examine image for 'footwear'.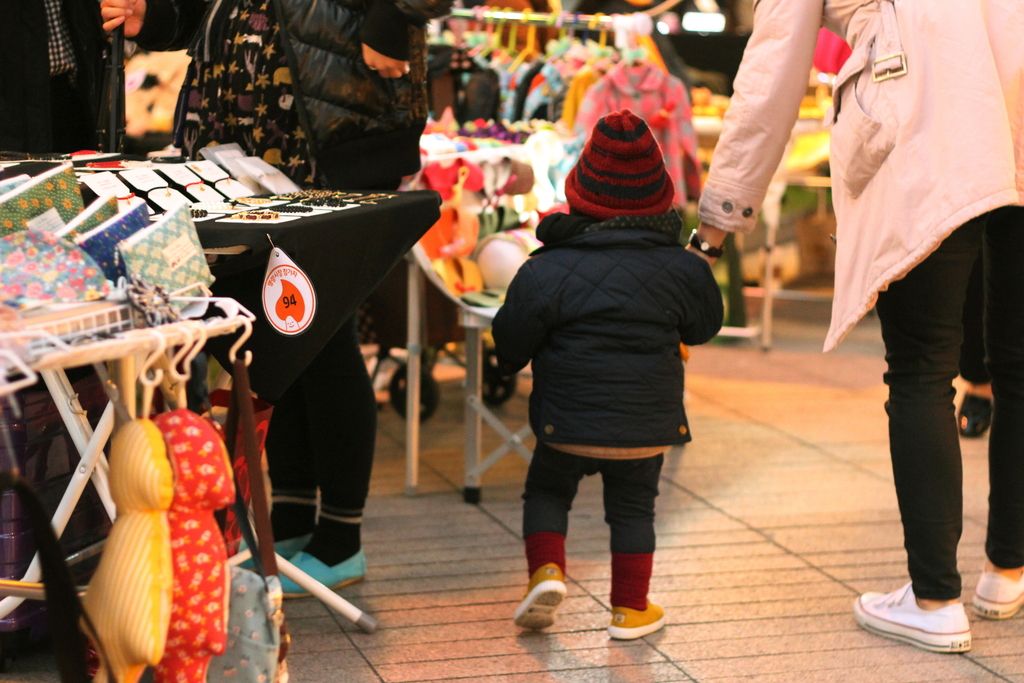
Examination result: region(972, 562, 1023, 619).
